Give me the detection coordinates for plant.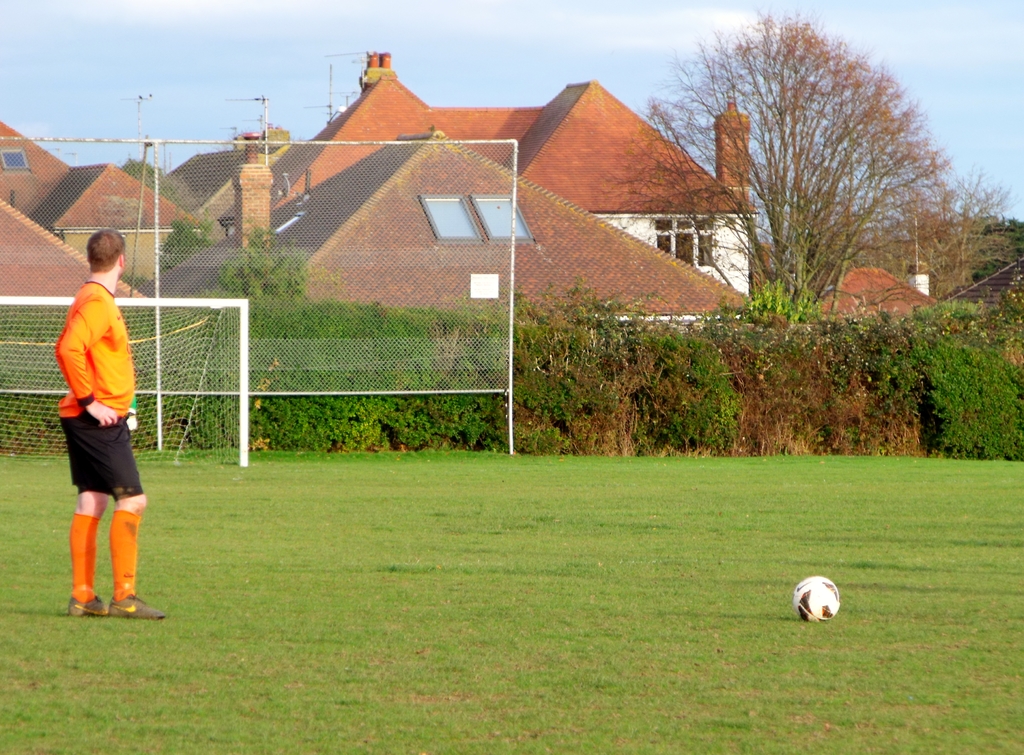
region(896, 320, 924, 427).
